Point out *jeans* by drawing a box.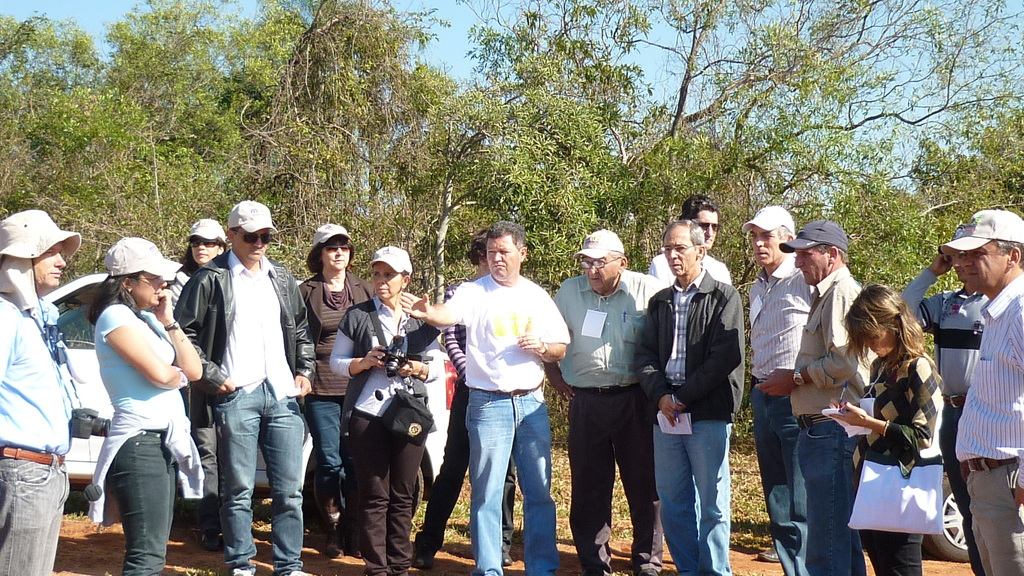
108 431 180 575.
